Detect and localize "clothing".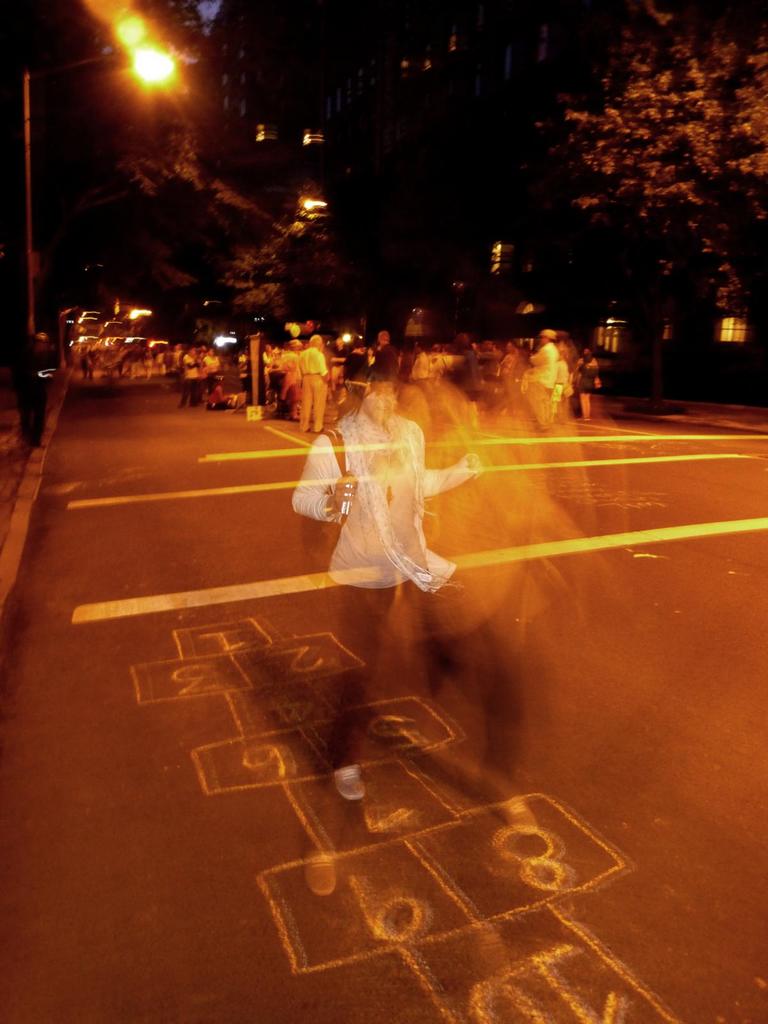
Localized at crop(300, 350, 324, 434).
